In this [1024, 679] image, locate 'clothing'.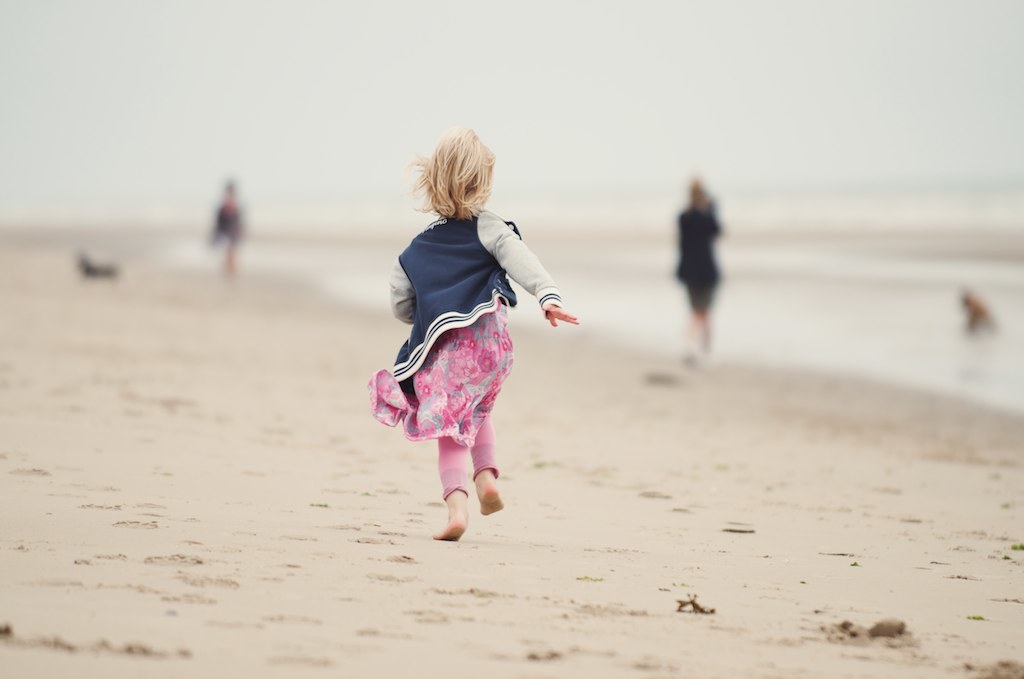
Bounding box: left=673, top=197, right=721, bottom=313.
